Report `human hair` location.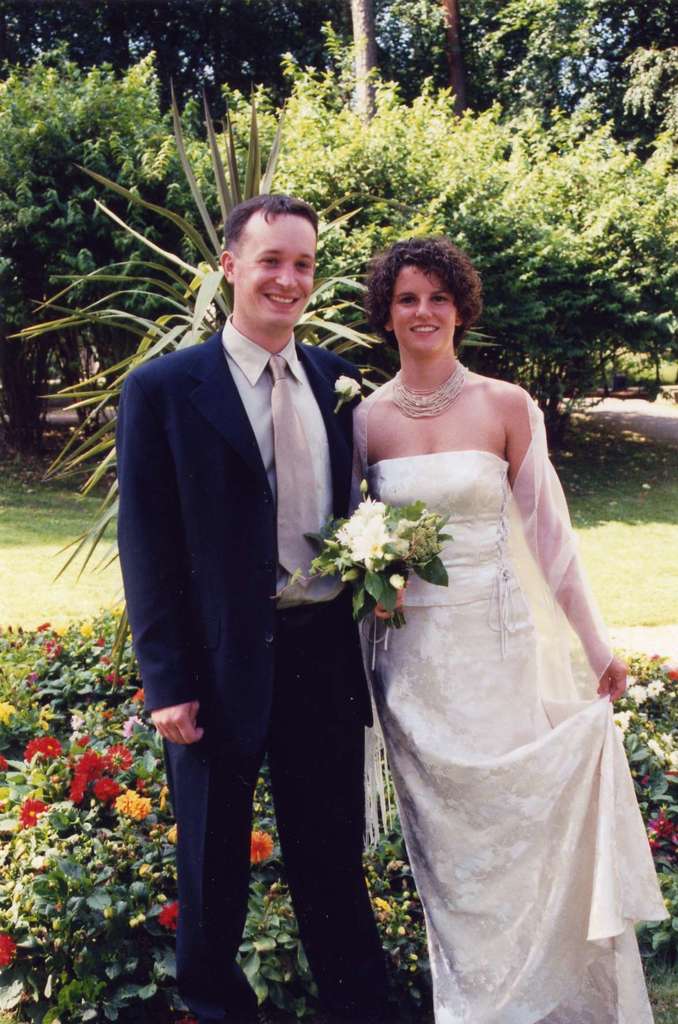
Report: select_region(221, 192, 317, 253).
